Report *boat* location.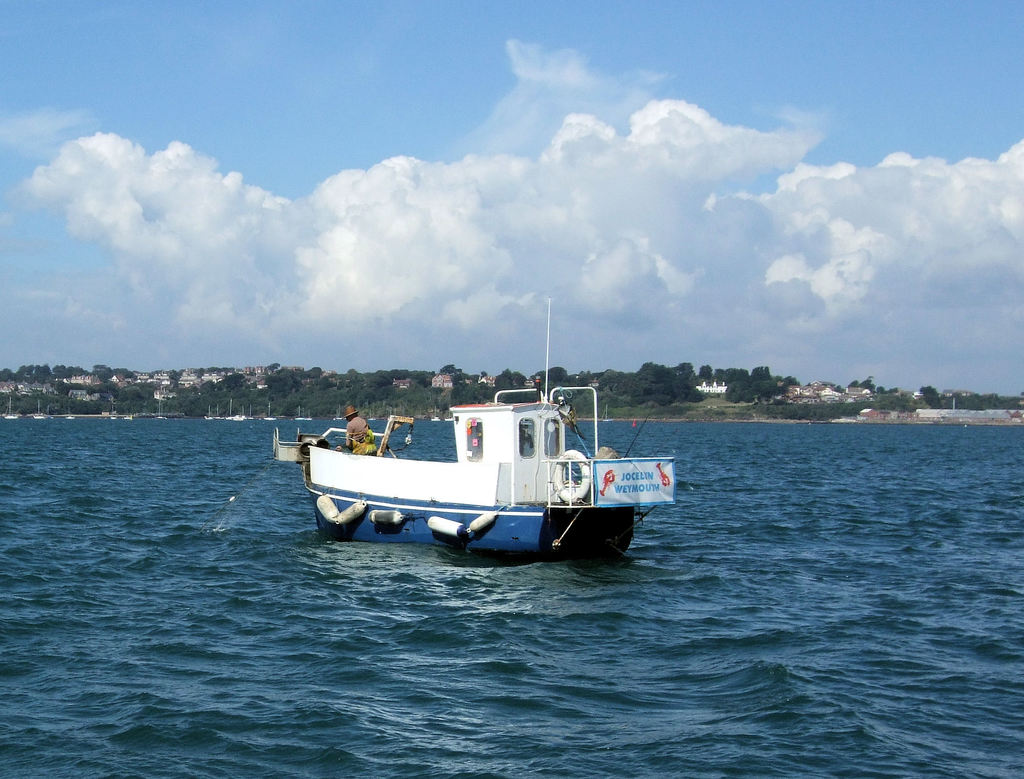
Report: <box>314,348,710,564</box>.
